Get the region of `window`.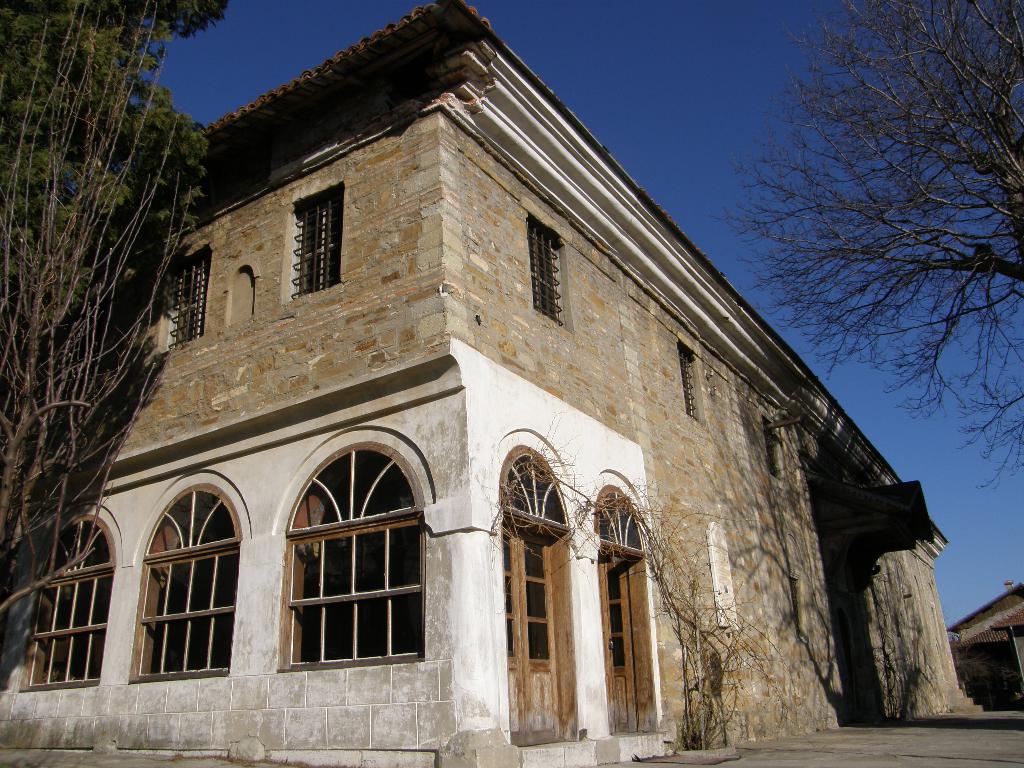
<region>287, 180, 345, 299</region>.
